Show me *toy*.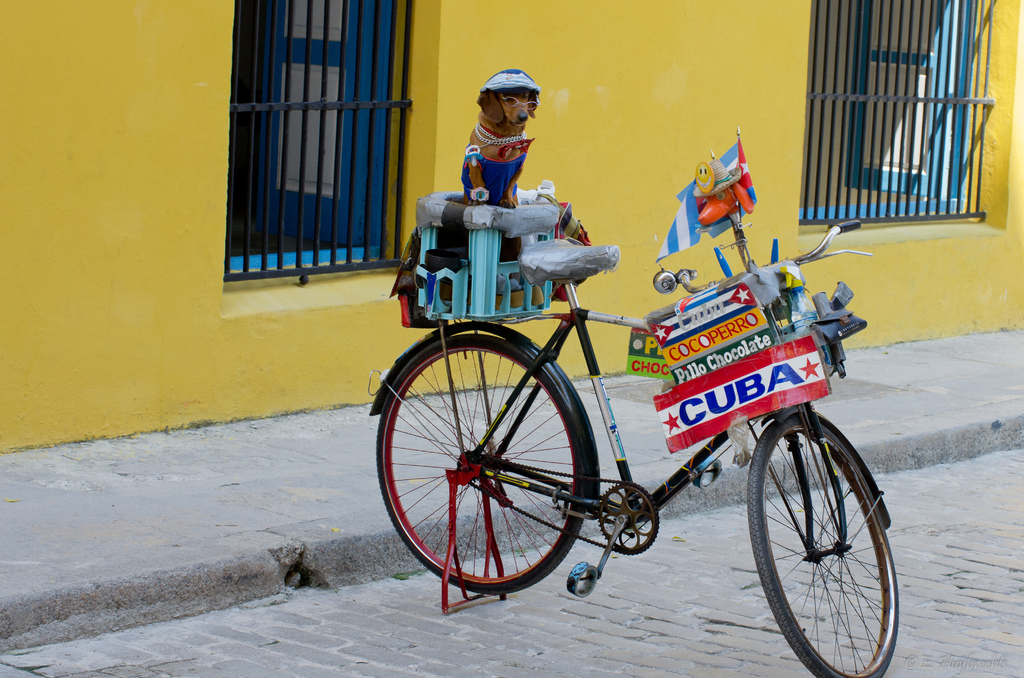
*toy* is here: 699:156:719:191.
